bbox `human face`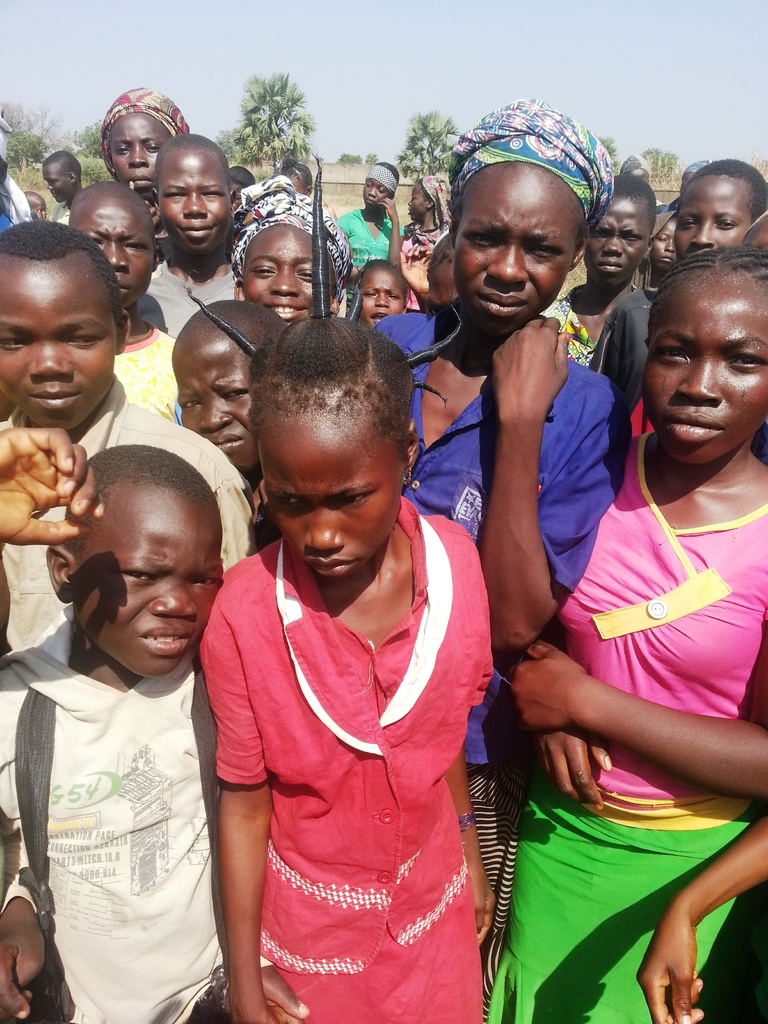
[247,235,312,312]
